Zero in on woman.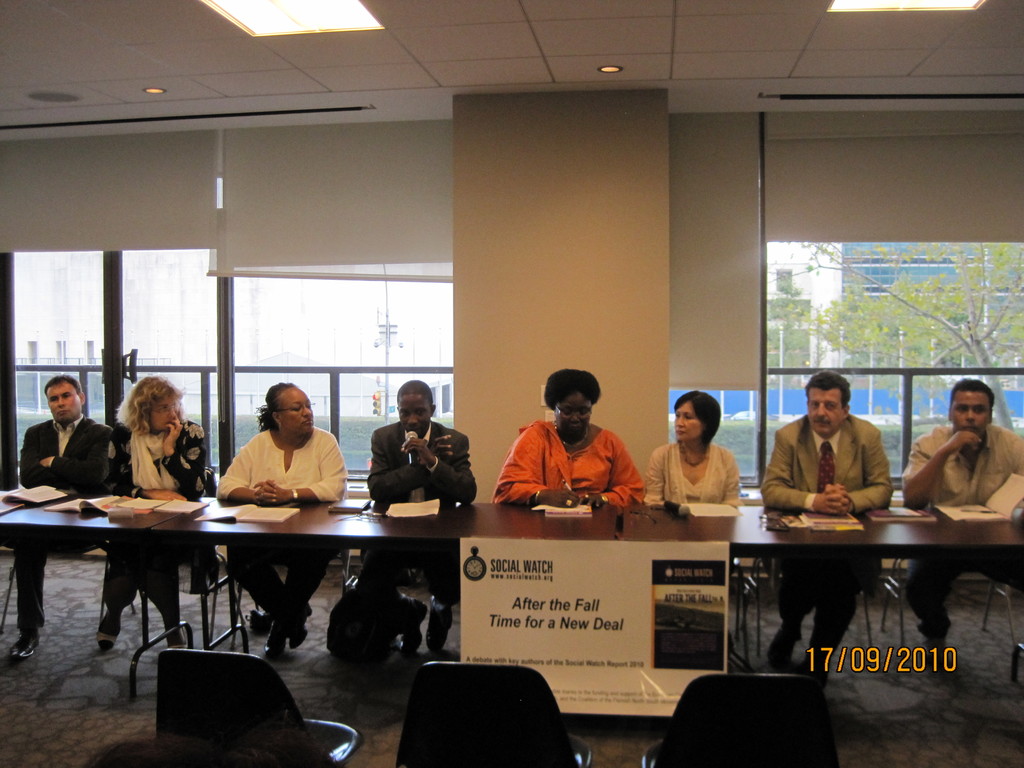
Zeroed in: x1=211, y1=376, x2=345, y2=661.
